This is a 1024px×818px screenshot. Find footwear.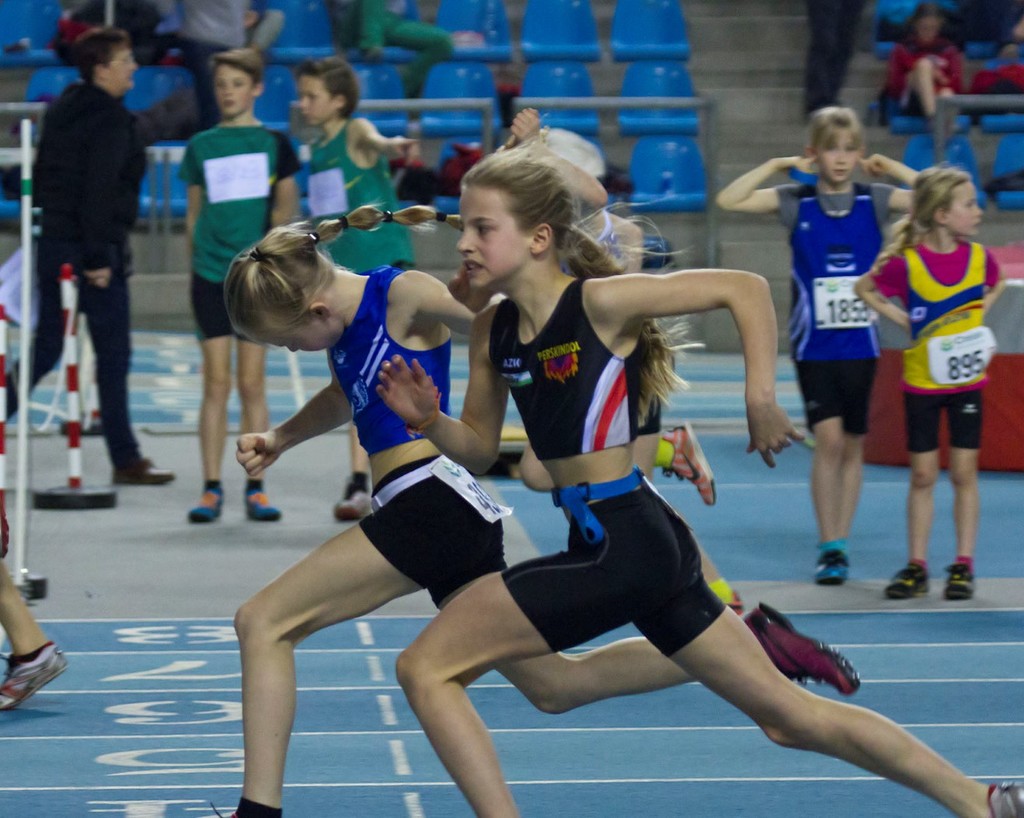
Bounding box: pyautogui.locateOnScreen(332, 488, 371, 520).
